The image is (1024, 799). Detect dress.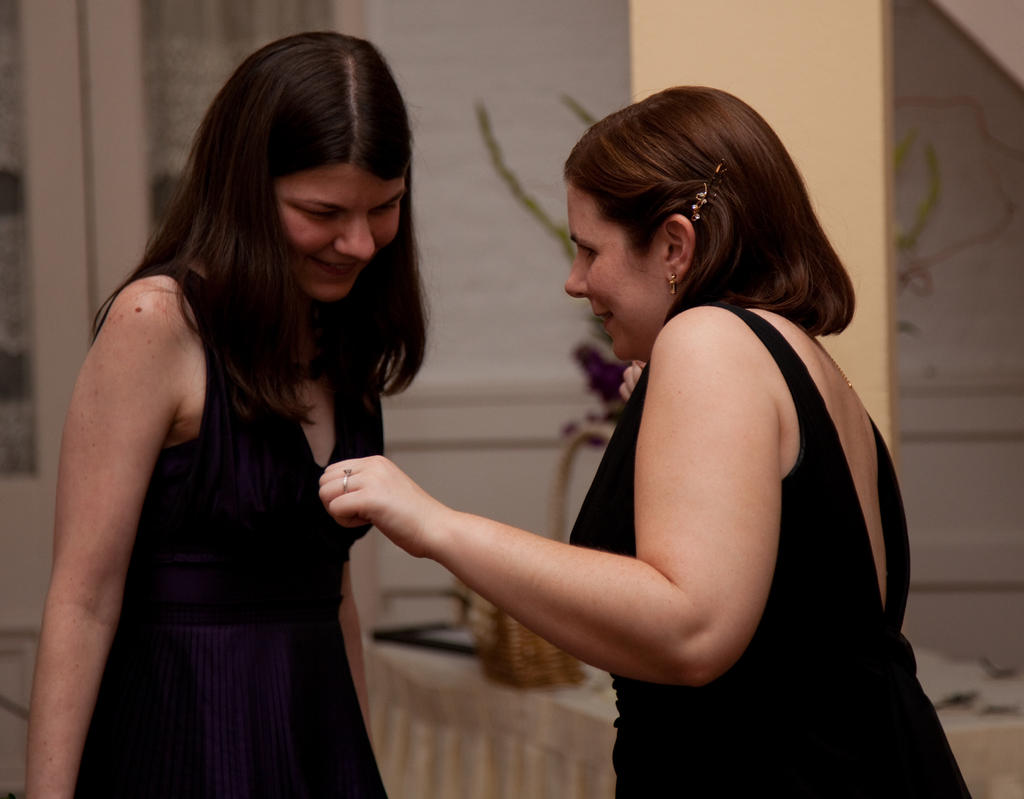
Detection: pyautogui.locateOnScreen(73, 261, 392, 798).
